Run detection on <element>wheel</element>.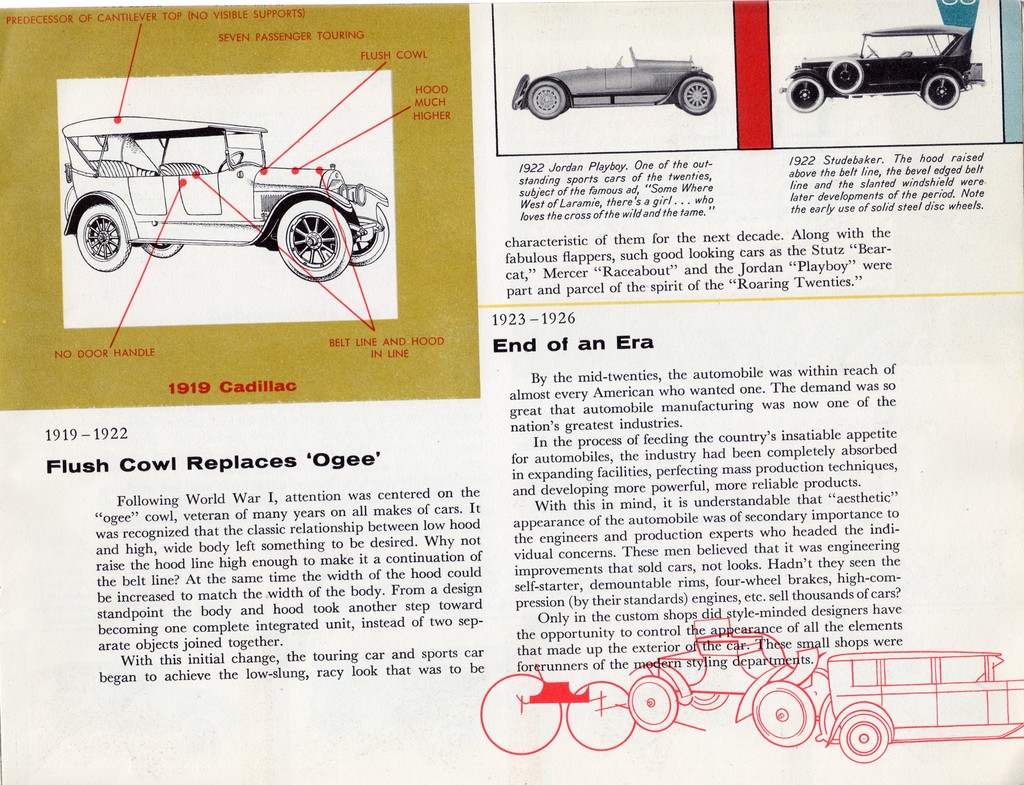
Result: [525,79,570,117].
